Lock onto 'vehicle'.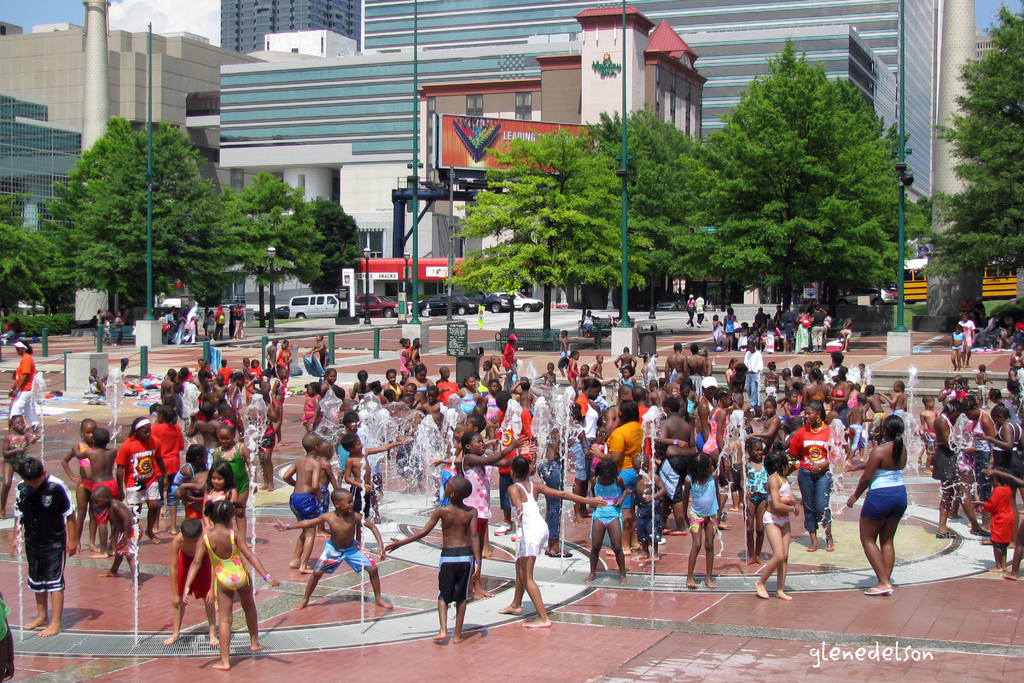
Locked: 488:290:542:312.
